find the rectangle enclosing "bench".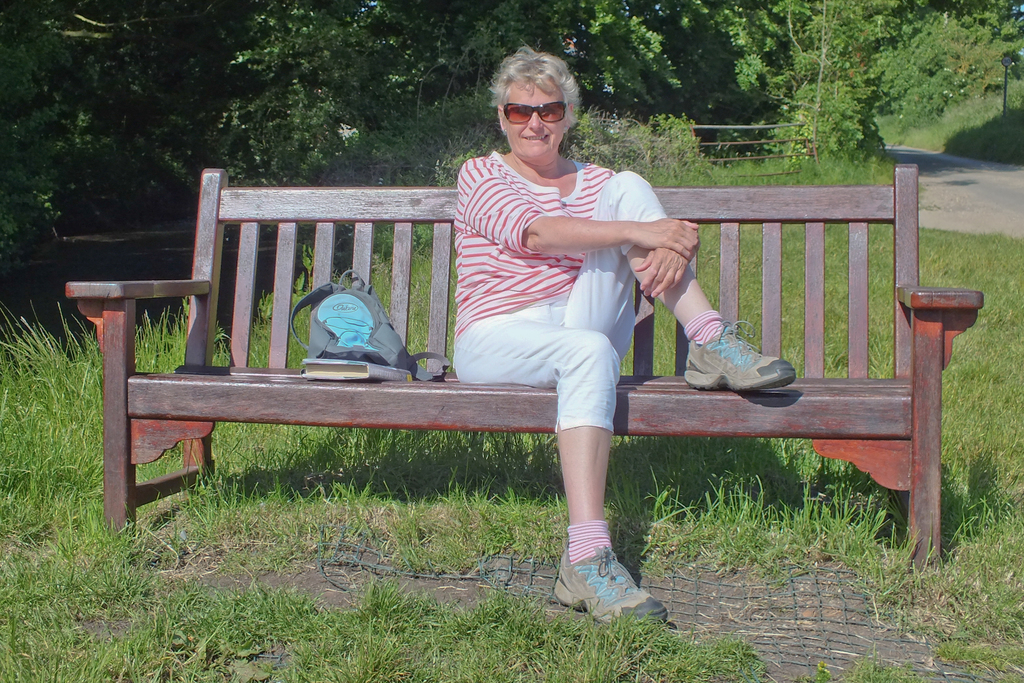
pyautogui.locateOnScreen(63, 165, 983, 569).
